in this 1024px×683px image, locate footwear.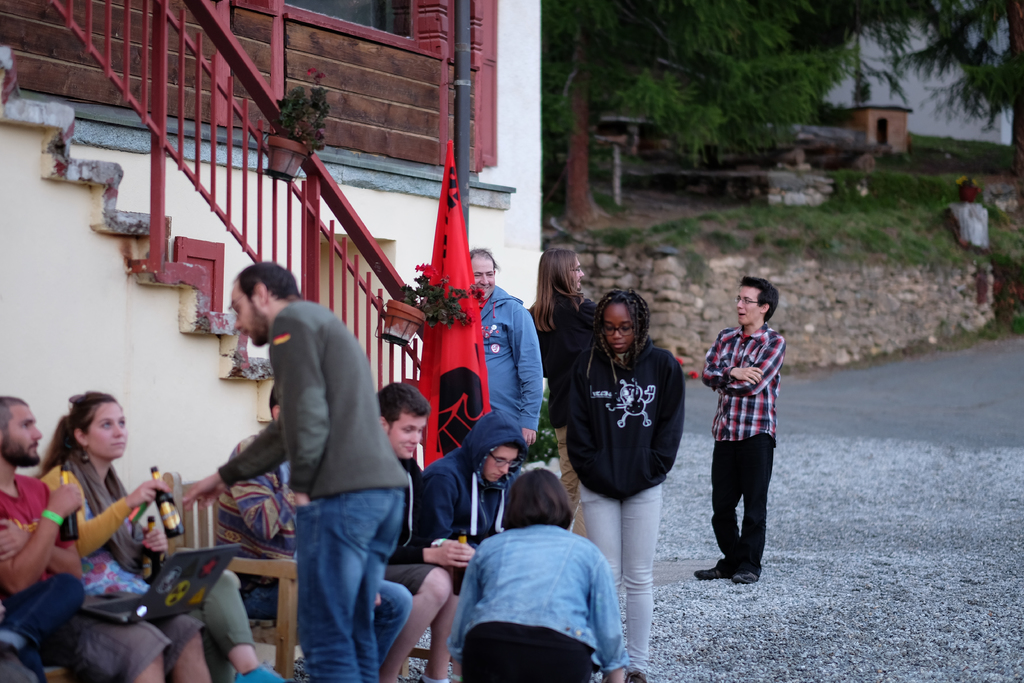
Bounding box: x1=621 y1=664 x2=648 y2=682.
